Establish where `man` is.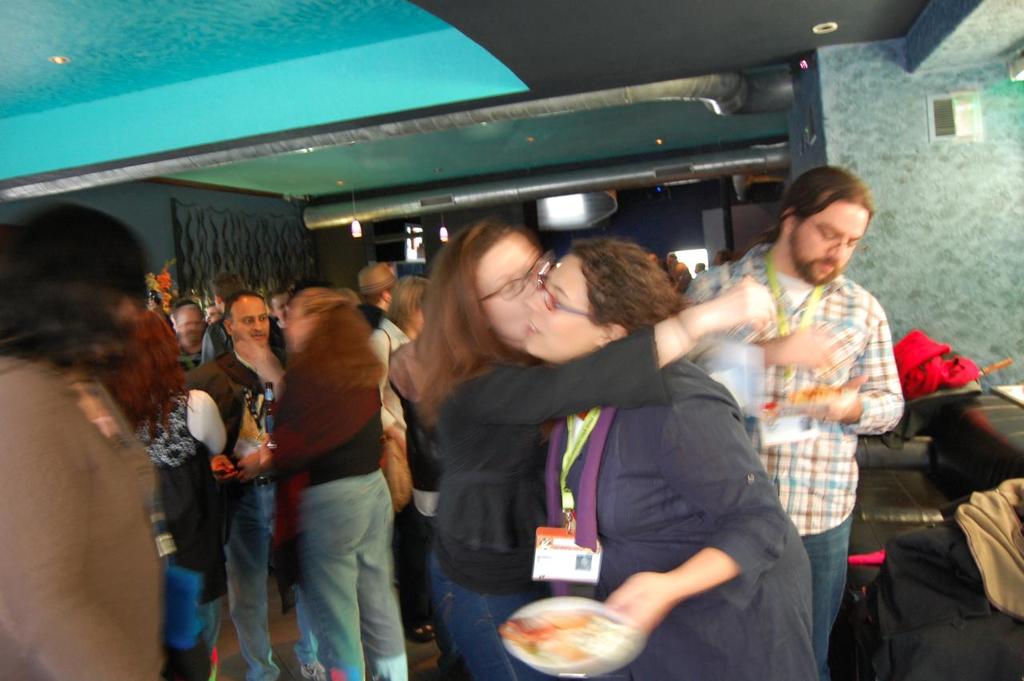
Established at bbox=[708, 162, 918, 610].
